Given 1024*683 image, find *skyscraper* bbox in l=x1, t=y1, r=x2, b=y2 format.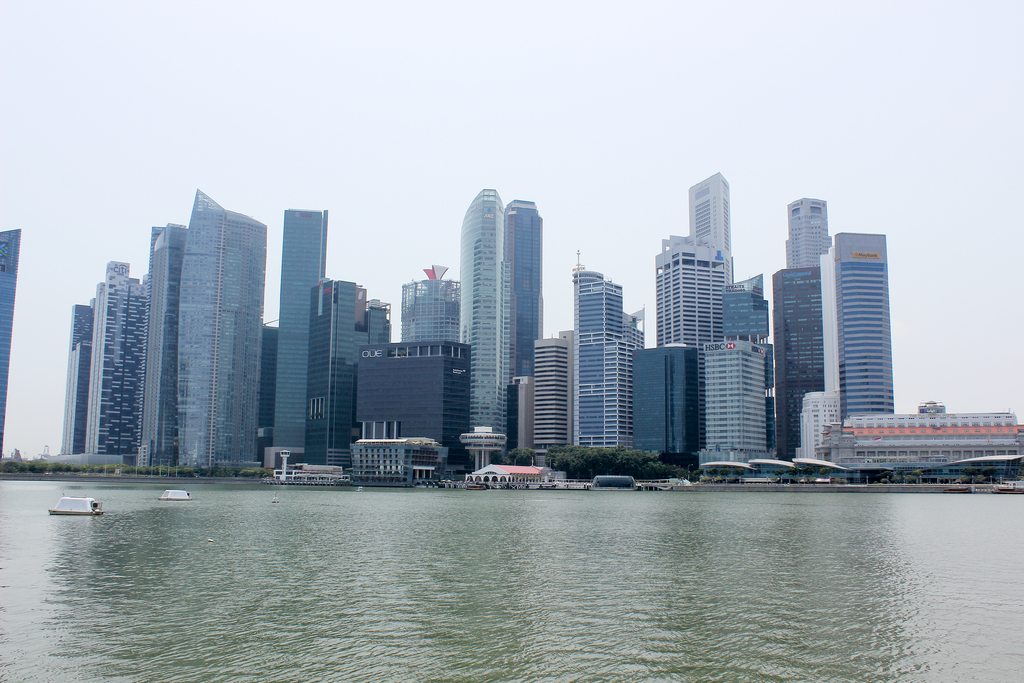
l=568, t=258, r=650, b=461.
